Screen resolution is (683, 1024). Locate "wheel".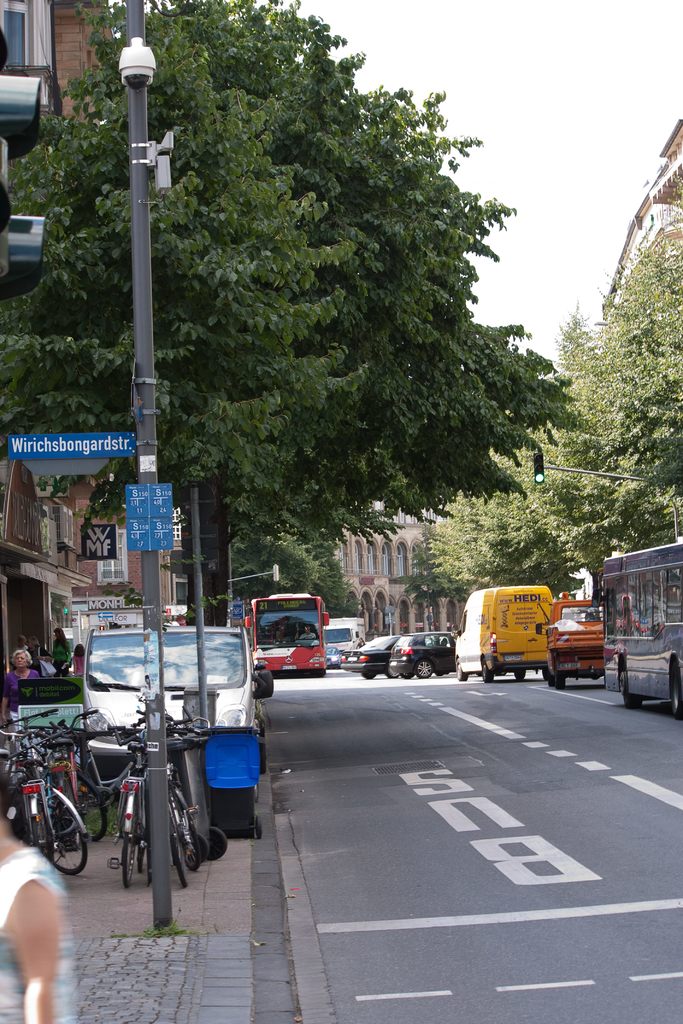
box(550, 671, 551, 685).
